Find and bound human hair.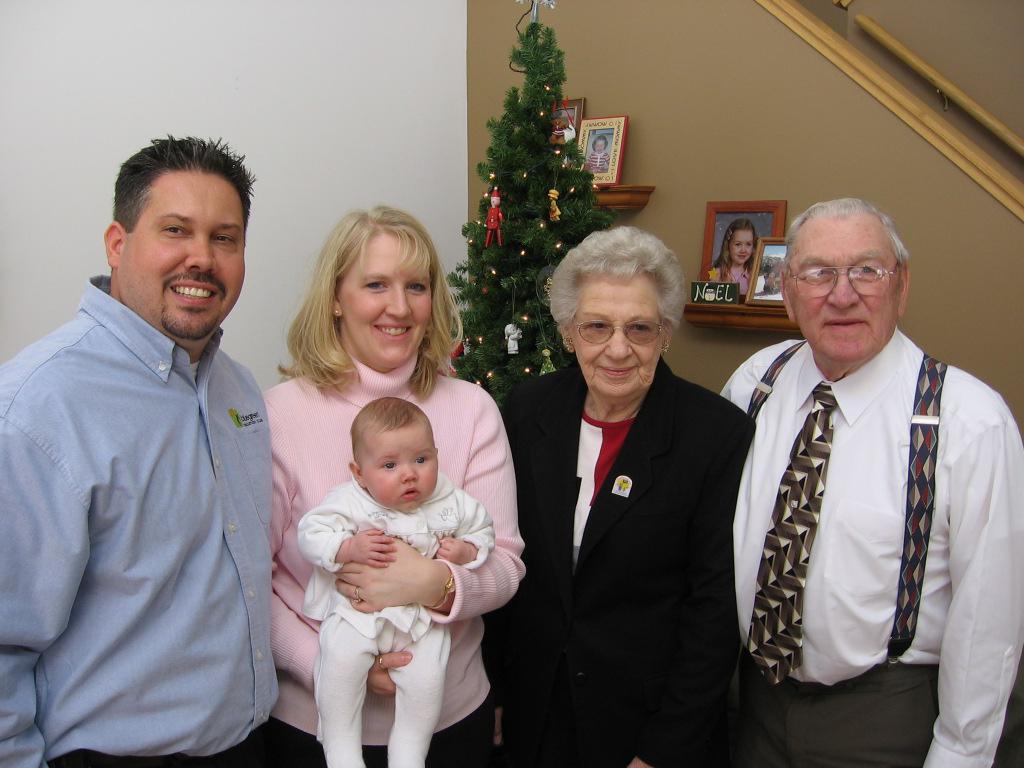
Bound: bbox(590, 133, 610, 155).
